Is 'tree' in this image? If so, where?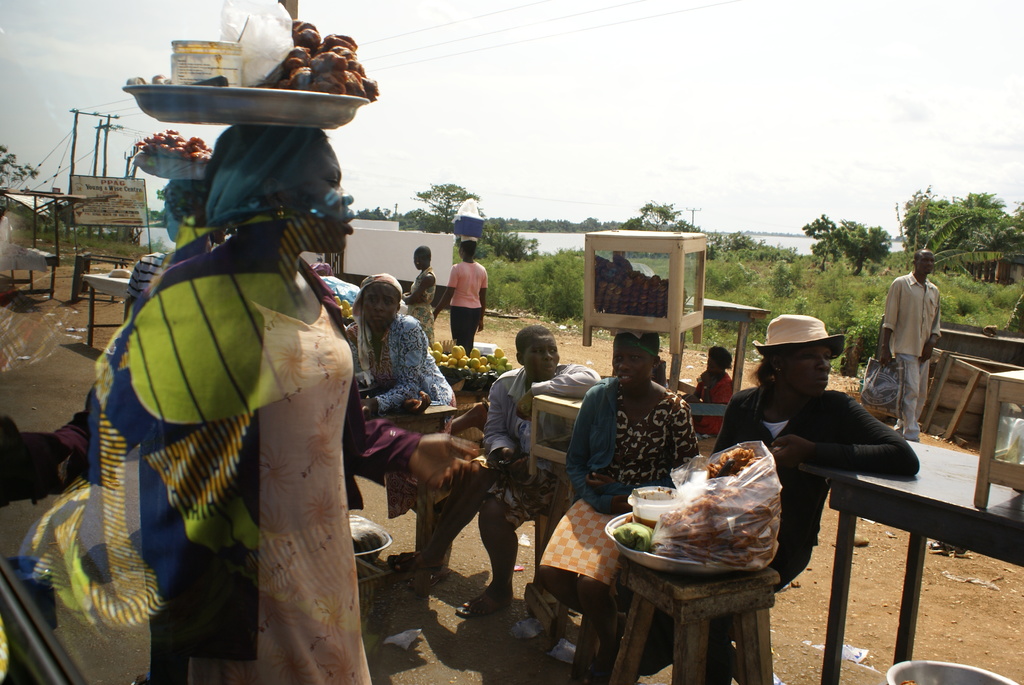
Yes, at [801,211,842,283].
